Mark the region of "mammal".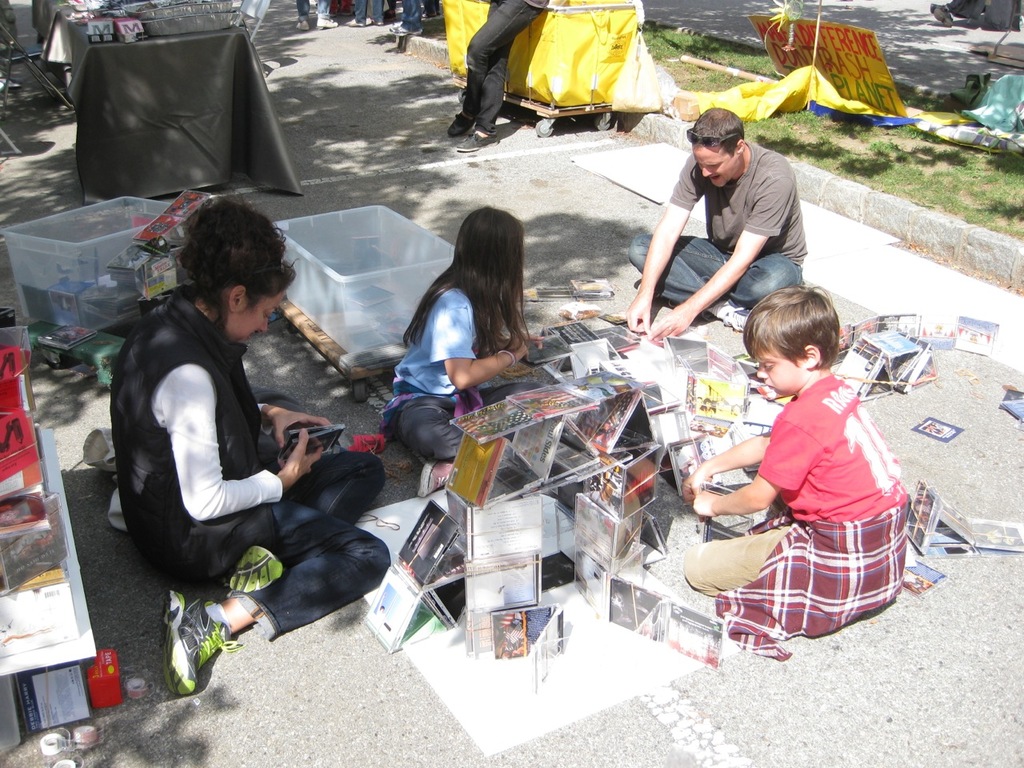
Region: <region>438, 0, 557, 146</region>.
